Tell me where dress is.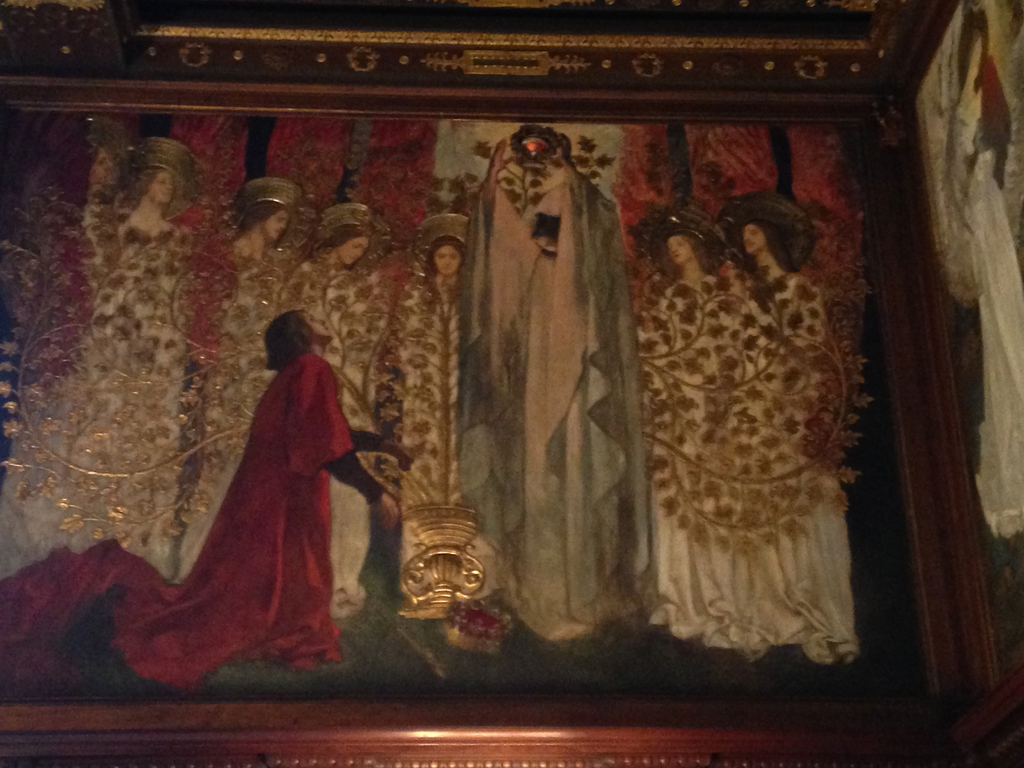
dress is at <box>370,276,498,612</box>.
